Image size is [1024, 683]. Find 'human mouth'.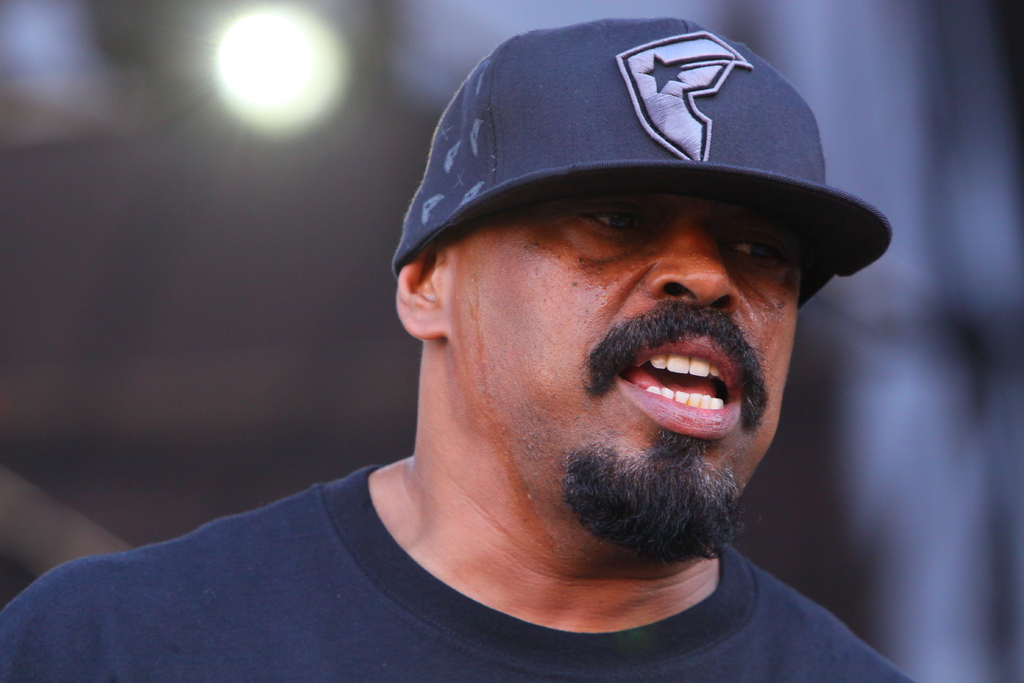
select_region(594, 317, 755, 447).
